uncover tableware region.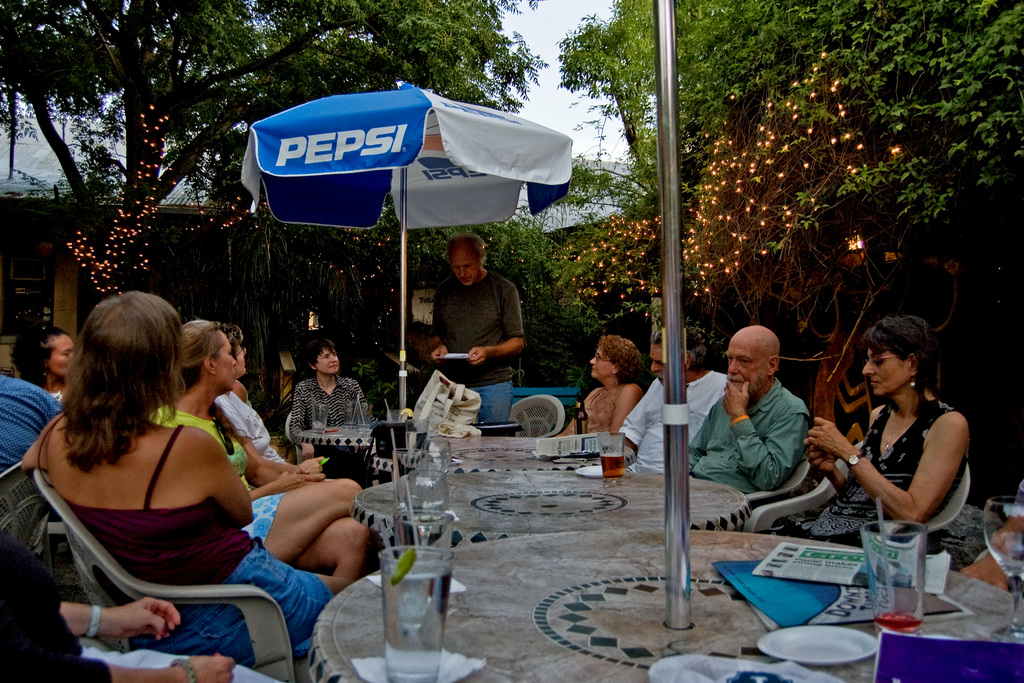
Uncovered: bbox=(311, 402, 328, 434).
